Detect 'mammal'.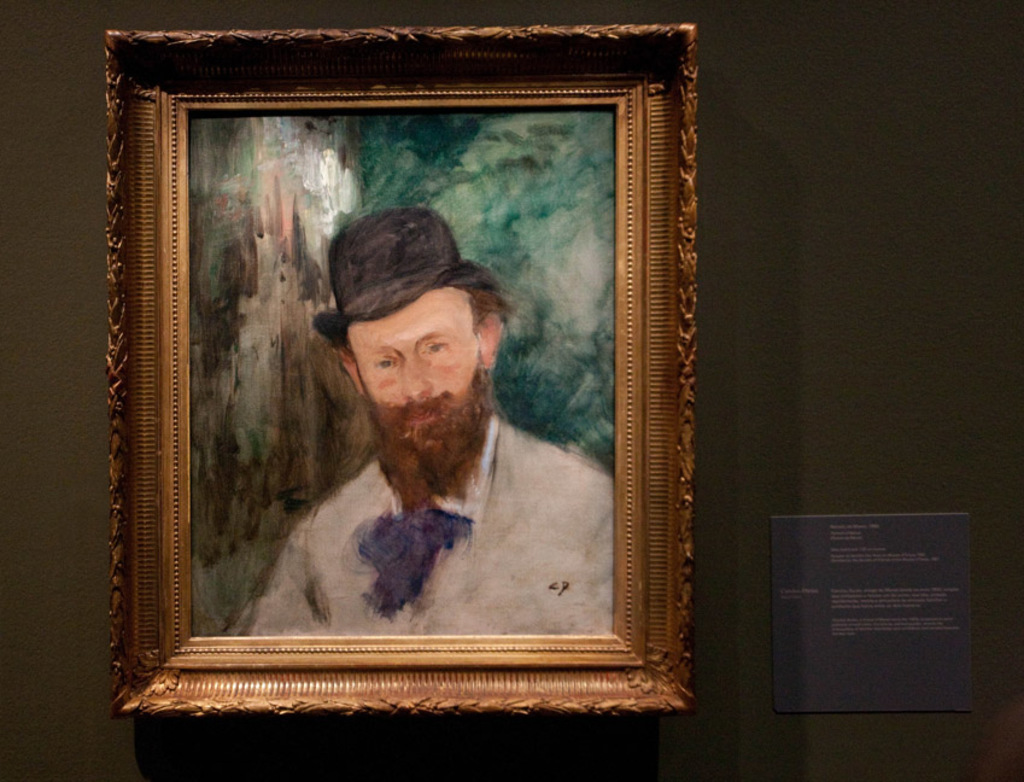
Detected at bbox=(199, 164, 614, 676).
